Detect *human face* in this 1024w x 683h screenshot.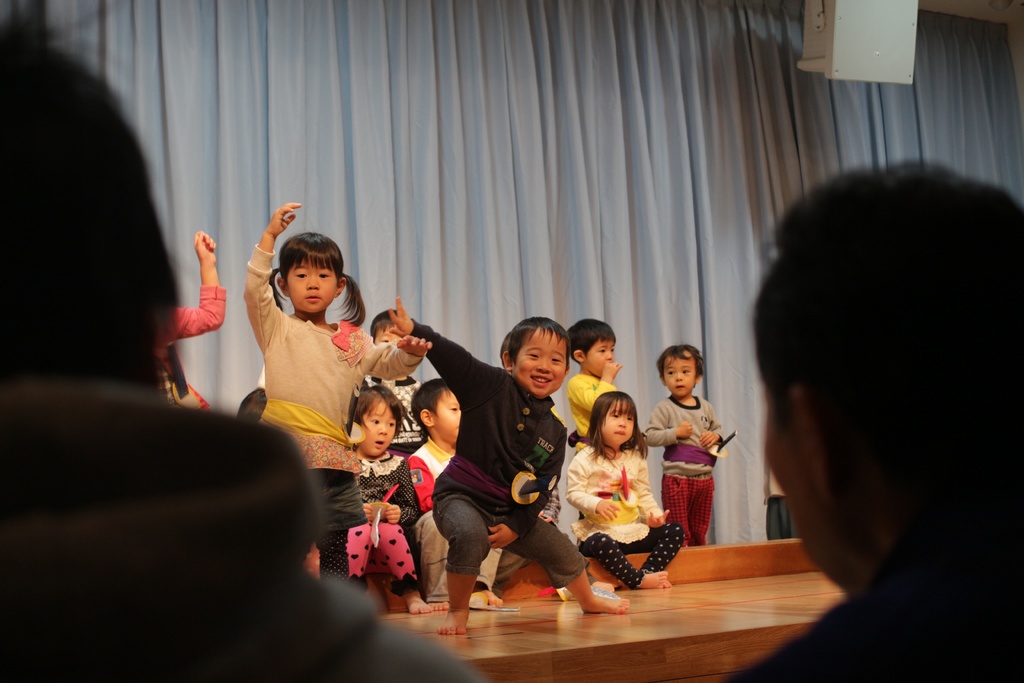
Detection: BBox(436, 389, 463, 444).
